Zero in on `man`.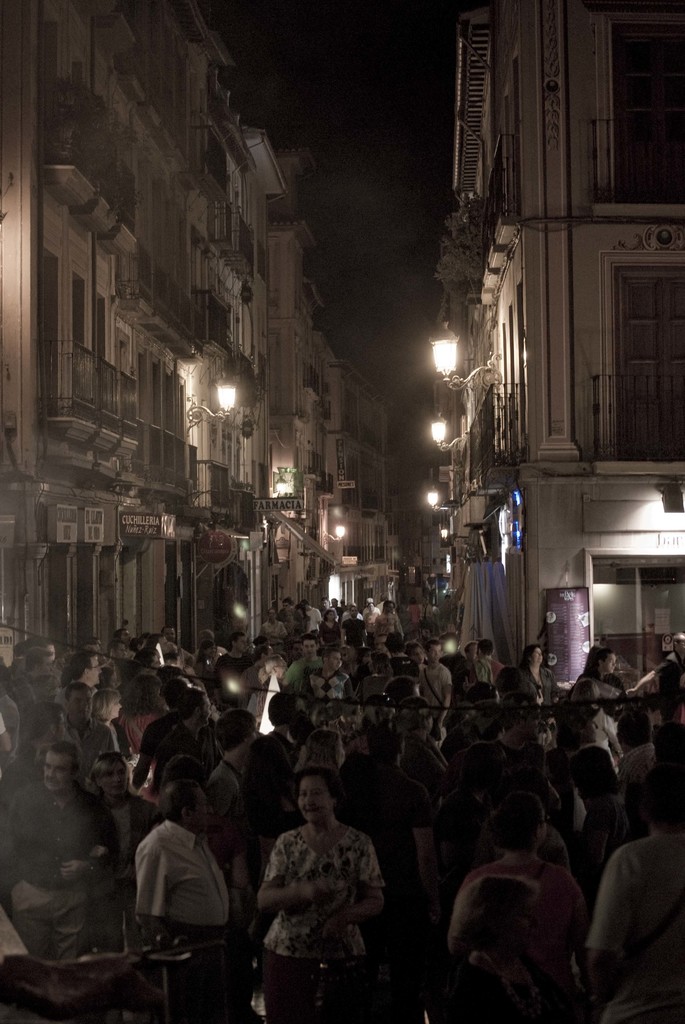
Zeroed in: detection(107, 640, 130, 664).
